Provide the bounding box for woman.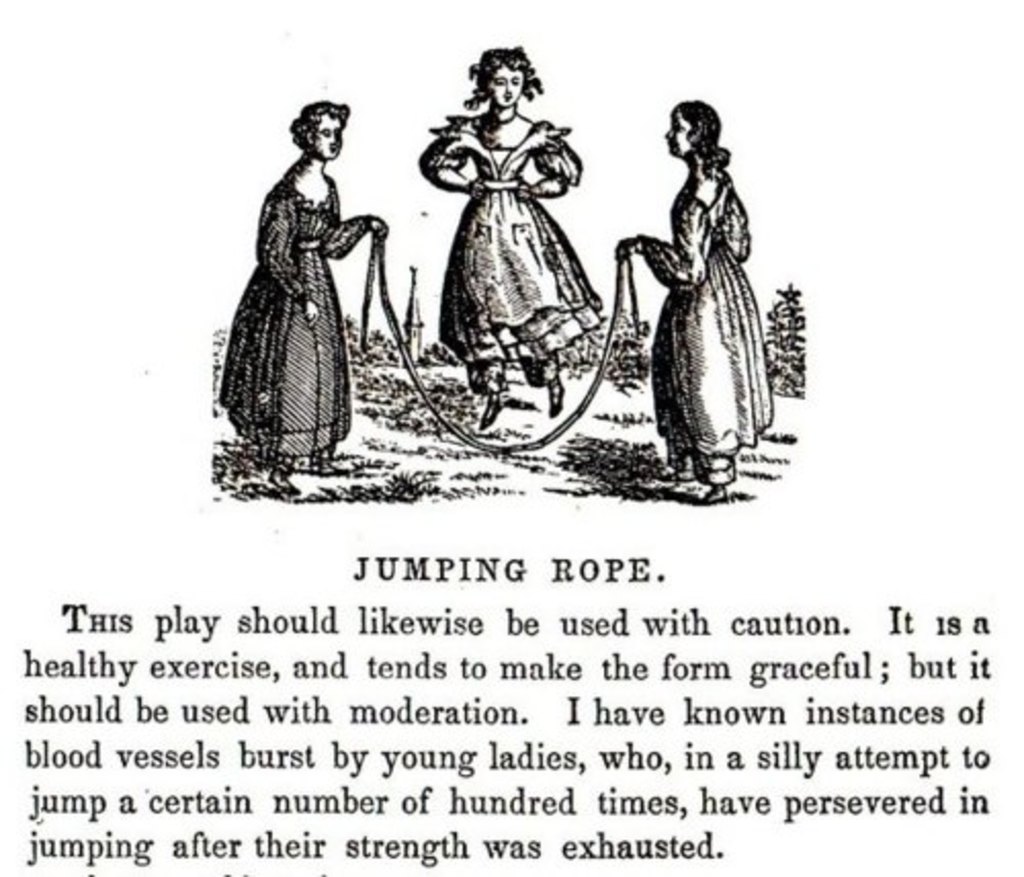
<region>422, 43, 598, 432</region>.
